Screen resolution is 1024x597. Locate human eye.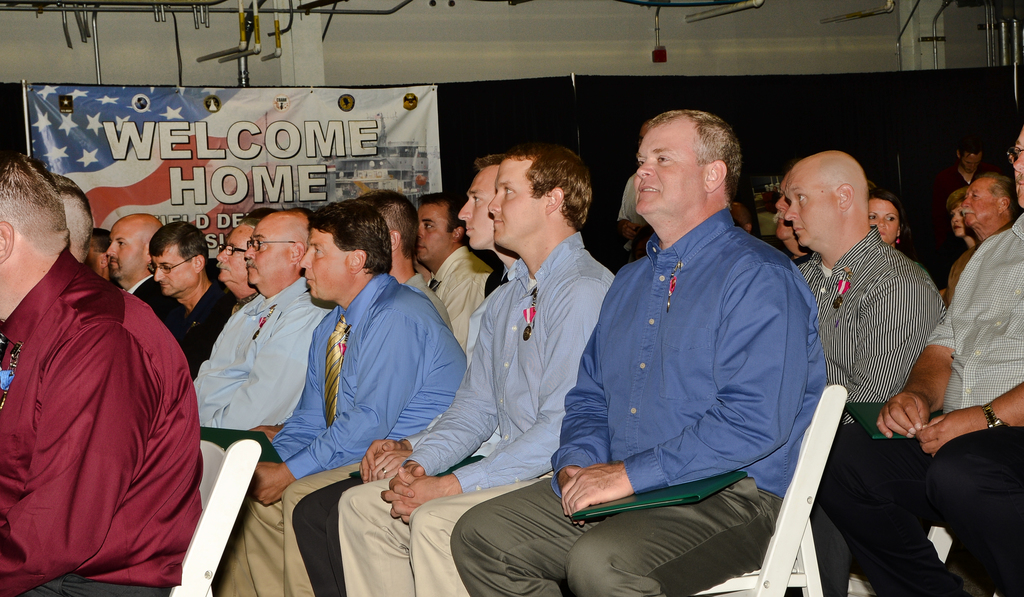
x1=257, y1=243, x2=264, y2=250.
